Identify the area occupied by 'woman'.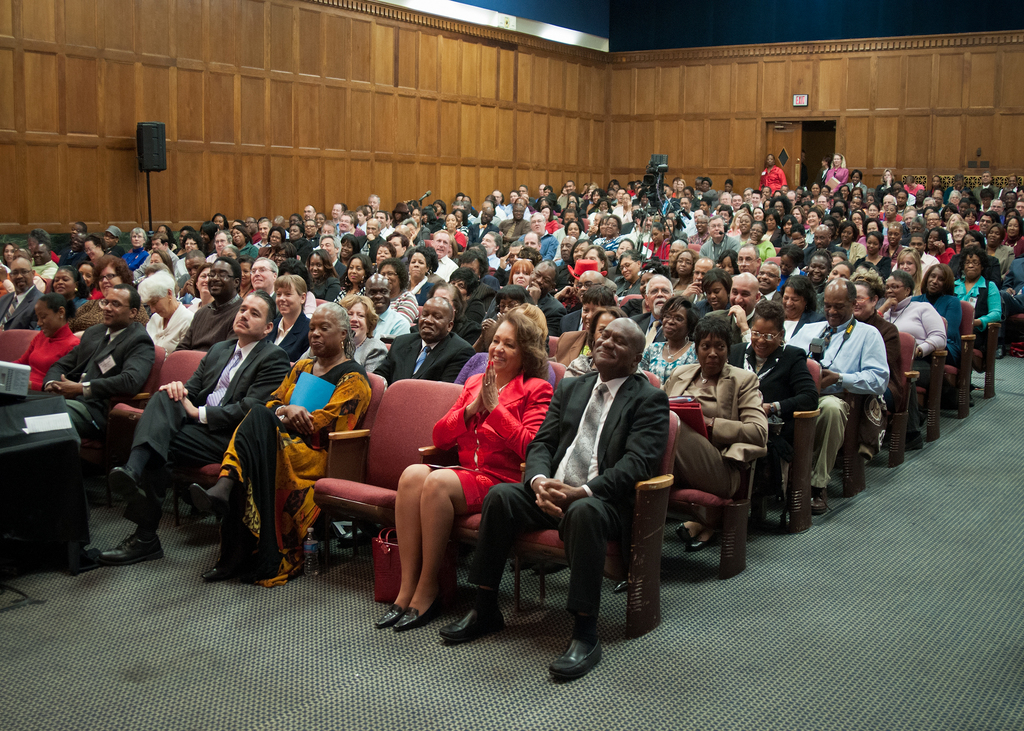
Area: x1=774 y1=276 x2=820 y2=311.
